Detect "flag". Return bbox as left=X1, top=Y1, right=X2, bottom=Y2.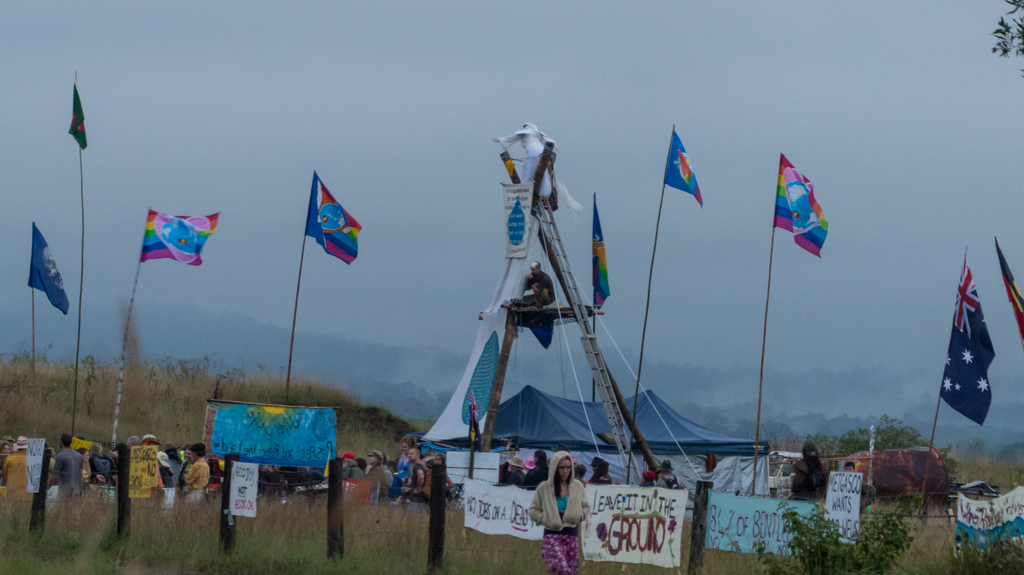
left=63, top=72, right=87, bottom=152.
